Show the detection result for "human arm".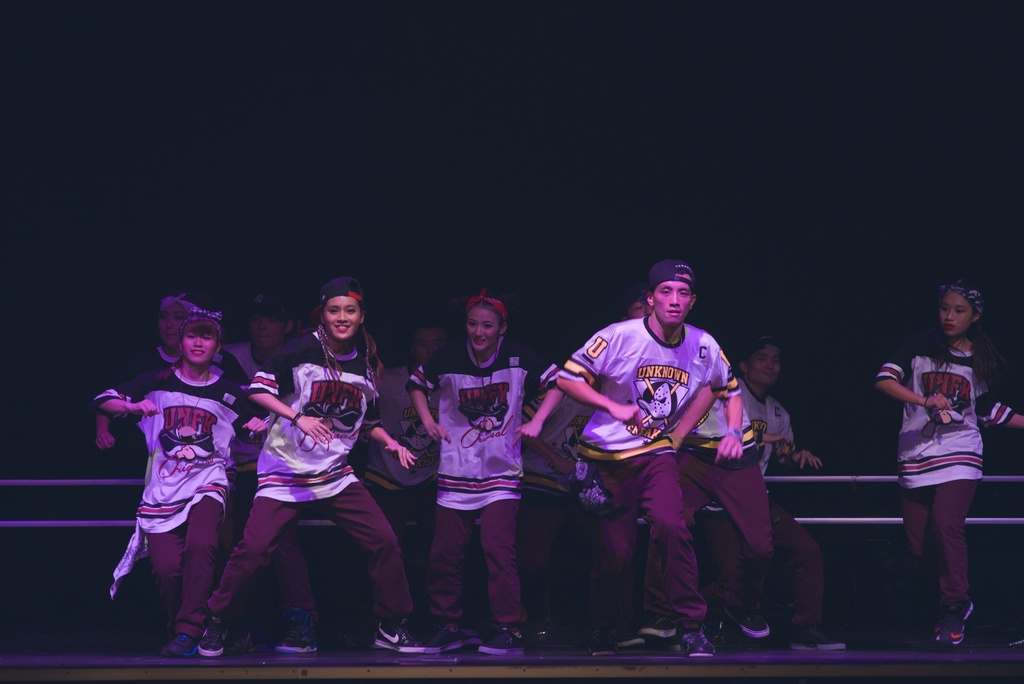
select_region(977, 366, 1023, 431).
